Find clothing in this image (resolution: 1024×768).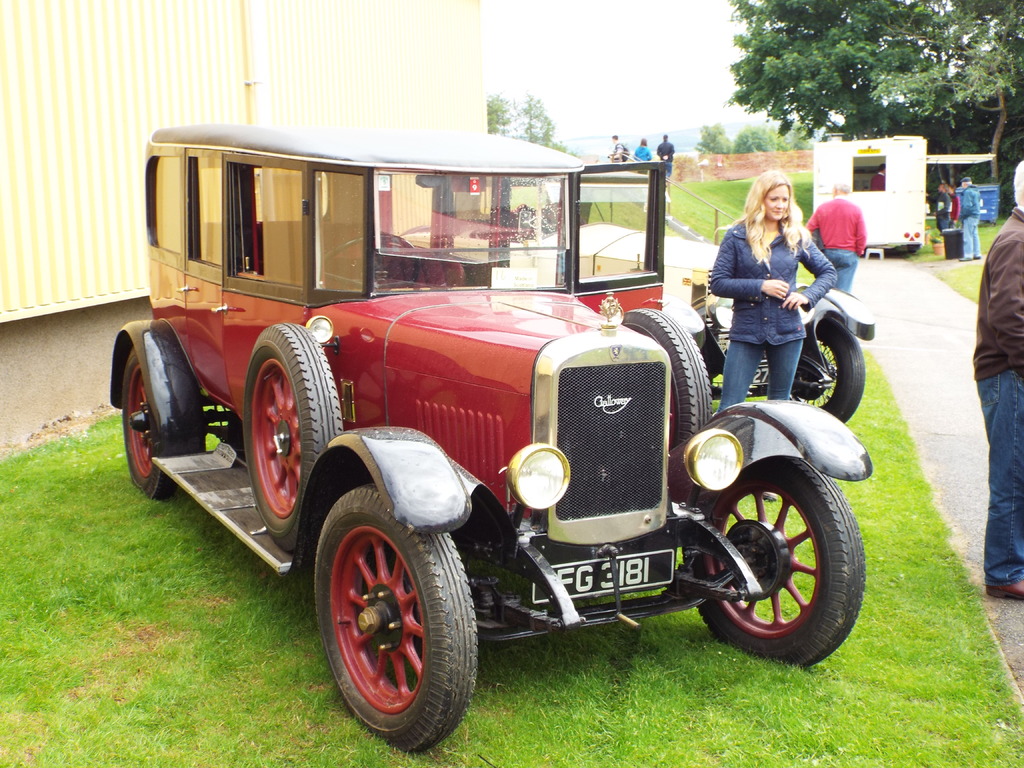
[x1=633, y1=140, x2=653, y2=164].
